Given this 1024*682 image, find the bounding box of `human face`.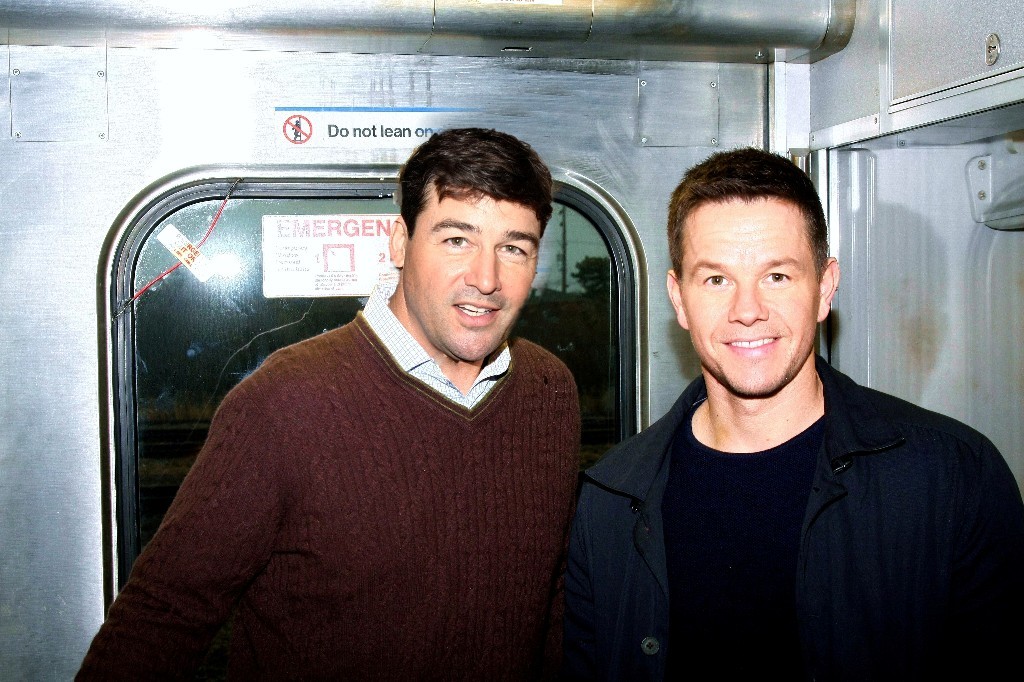
<region>681, 192, 815, 400</region>.
